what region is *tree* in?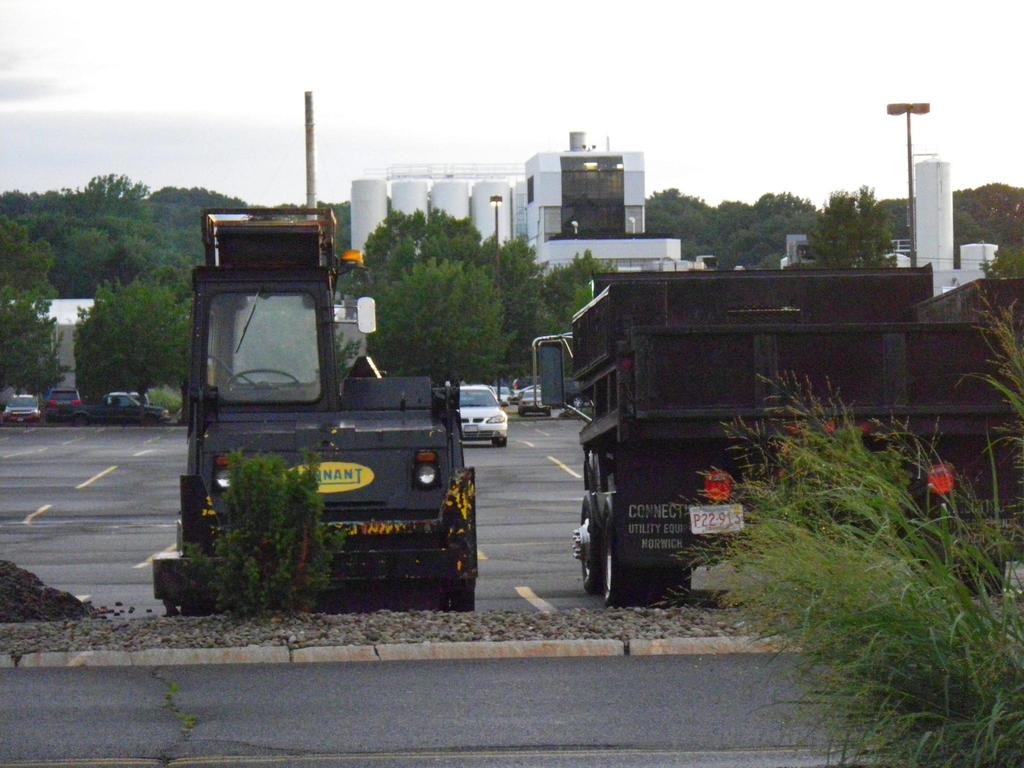
rect(76, 276, 199, 406).
